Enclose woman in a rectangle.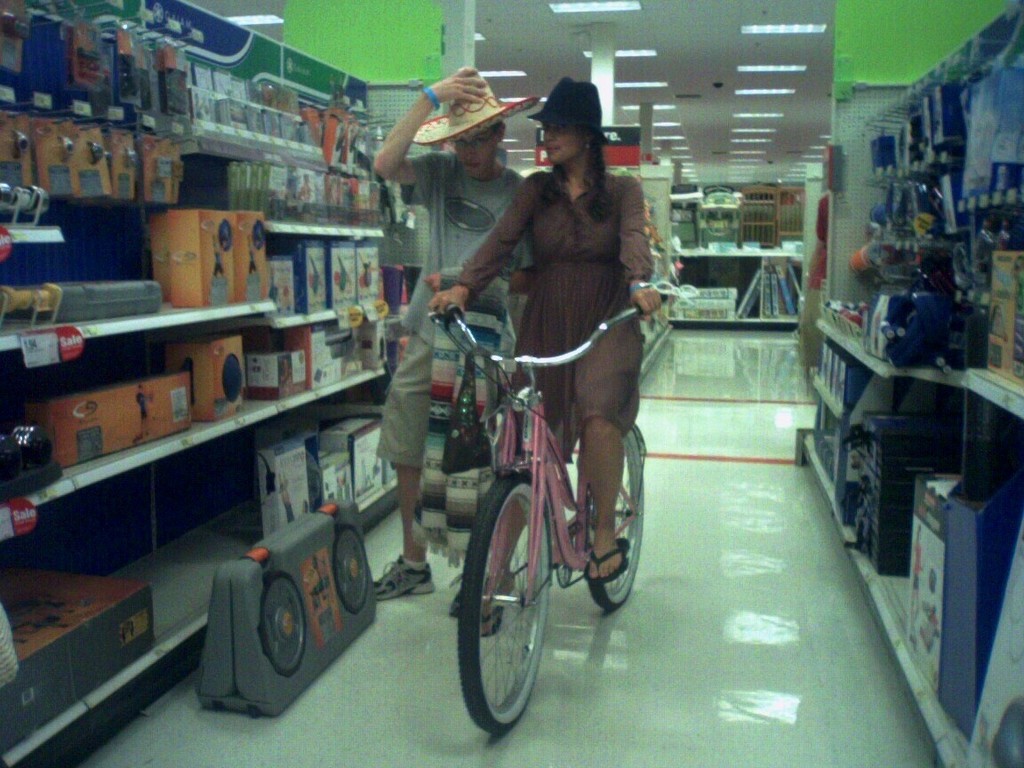
(460, 106, 655, 735).
